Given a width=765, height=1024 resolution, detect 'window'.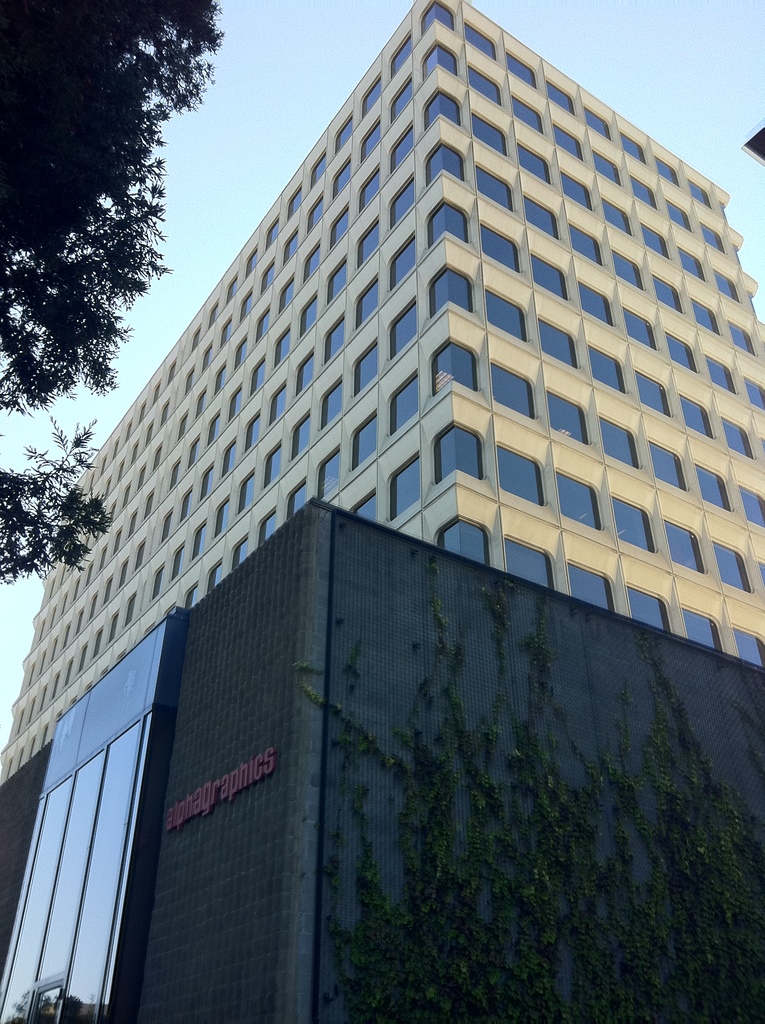
(x1=111, y1=436, x2=119, y2=458).
